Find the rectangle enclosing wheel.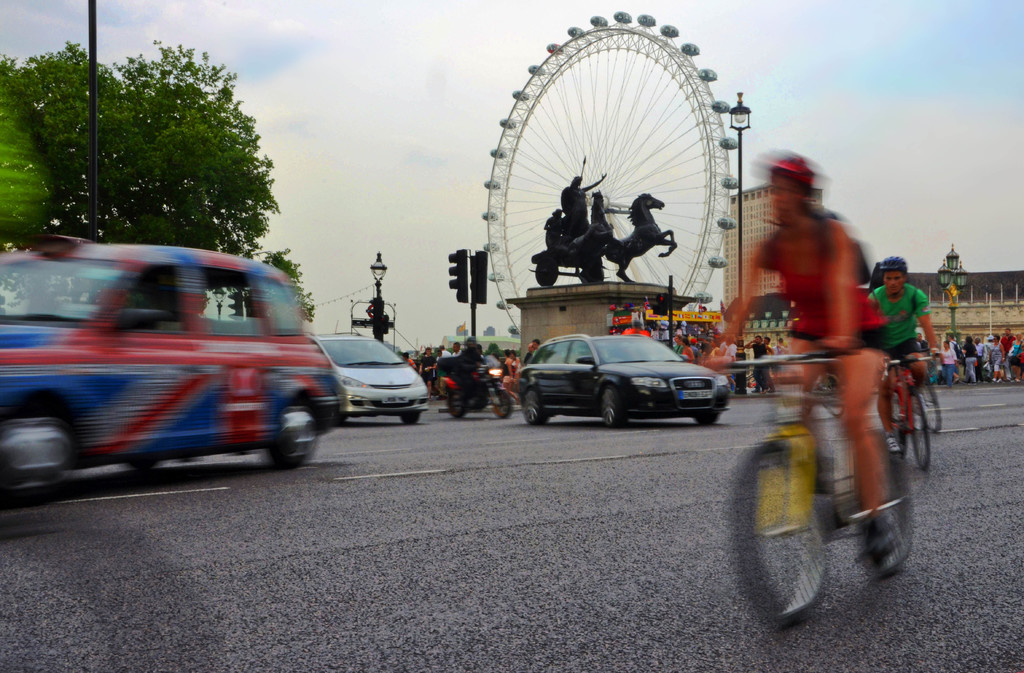
[left=532, top=258, right=556, bottom=288].
